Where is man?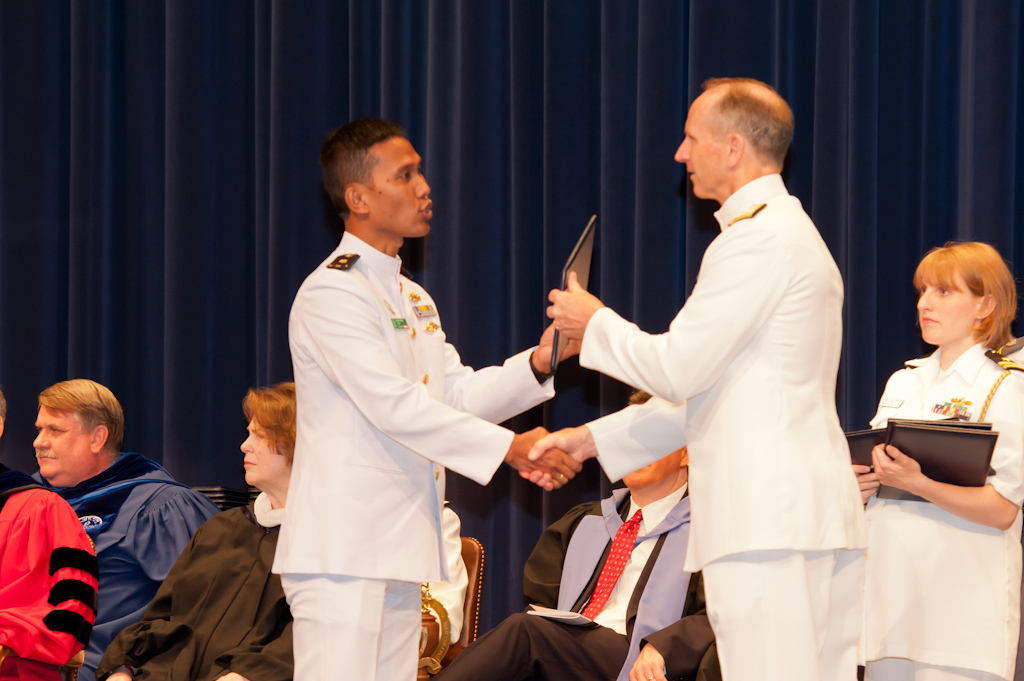
[0, 379, 229, 674].
